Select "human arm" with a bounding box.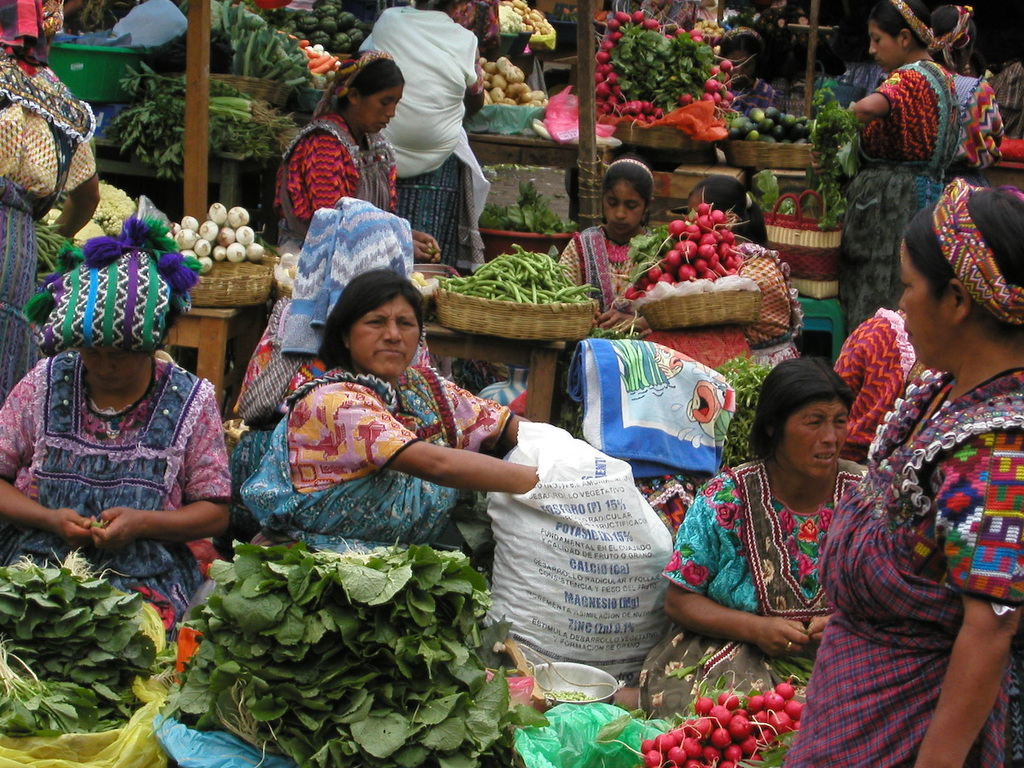
bbox=(621, 257, 769, 330).
